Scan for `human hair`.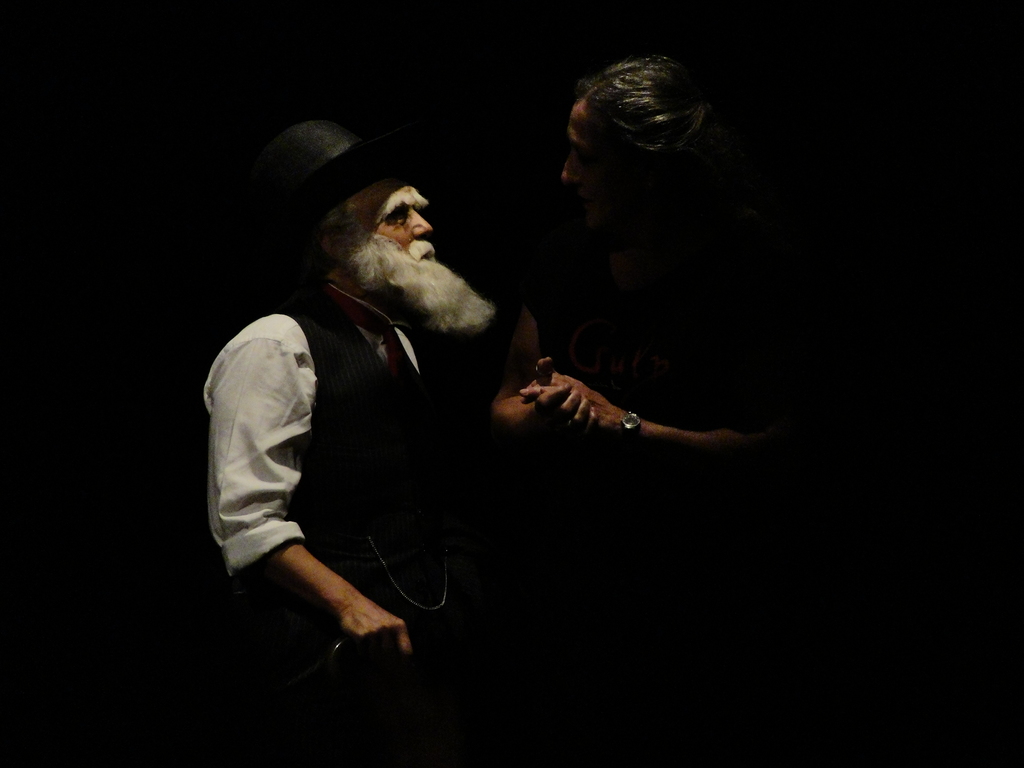
Scan result: (x1=316, y1=194, x2=362, y2=248).
